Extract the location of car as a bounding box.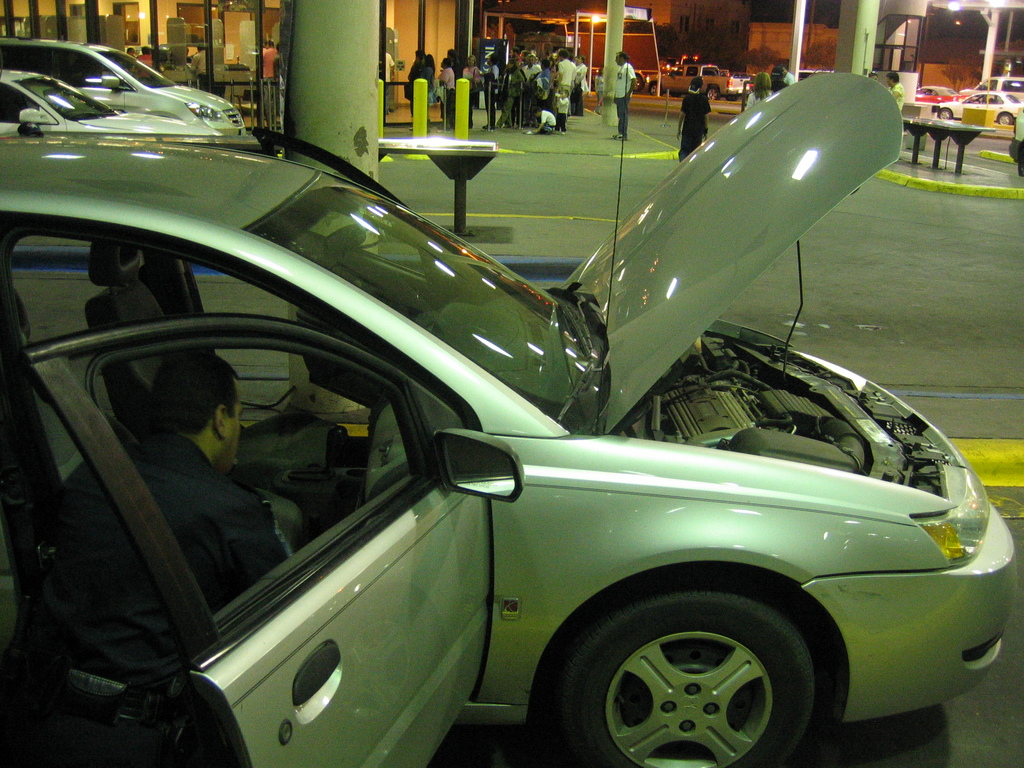
{"left": 0, "top": 28, "right": 247, "bottom": 138}.
